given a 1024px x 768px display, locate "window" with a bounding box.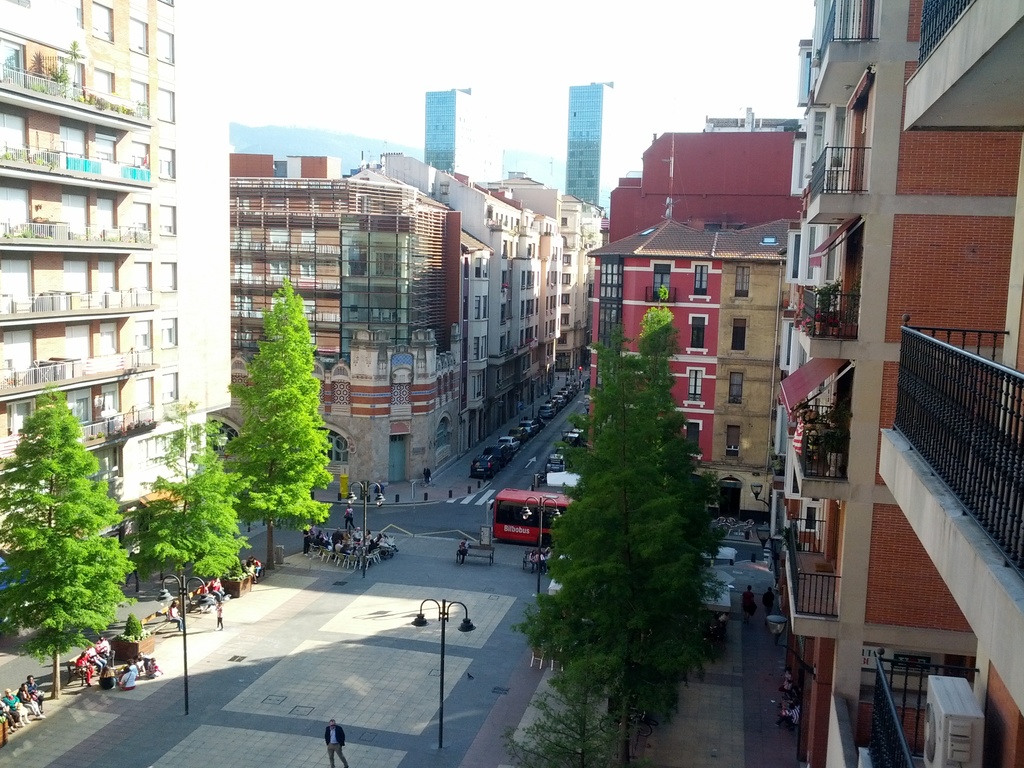
Located: rect(687, 316, 705, 352).
